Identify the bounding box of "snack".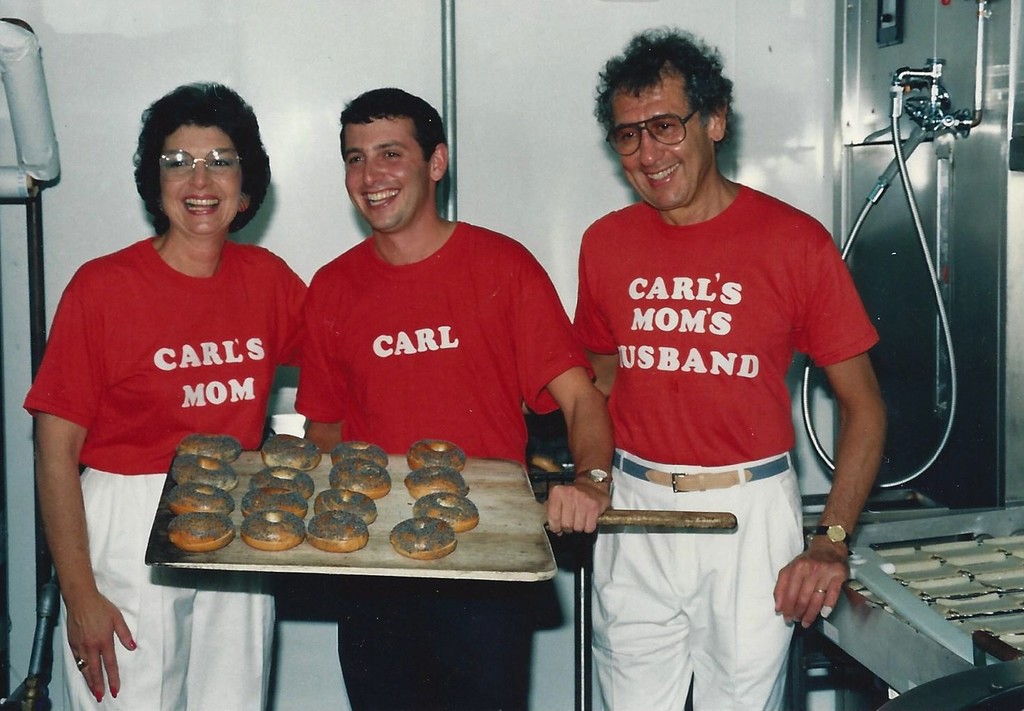
249:468:313:494.
